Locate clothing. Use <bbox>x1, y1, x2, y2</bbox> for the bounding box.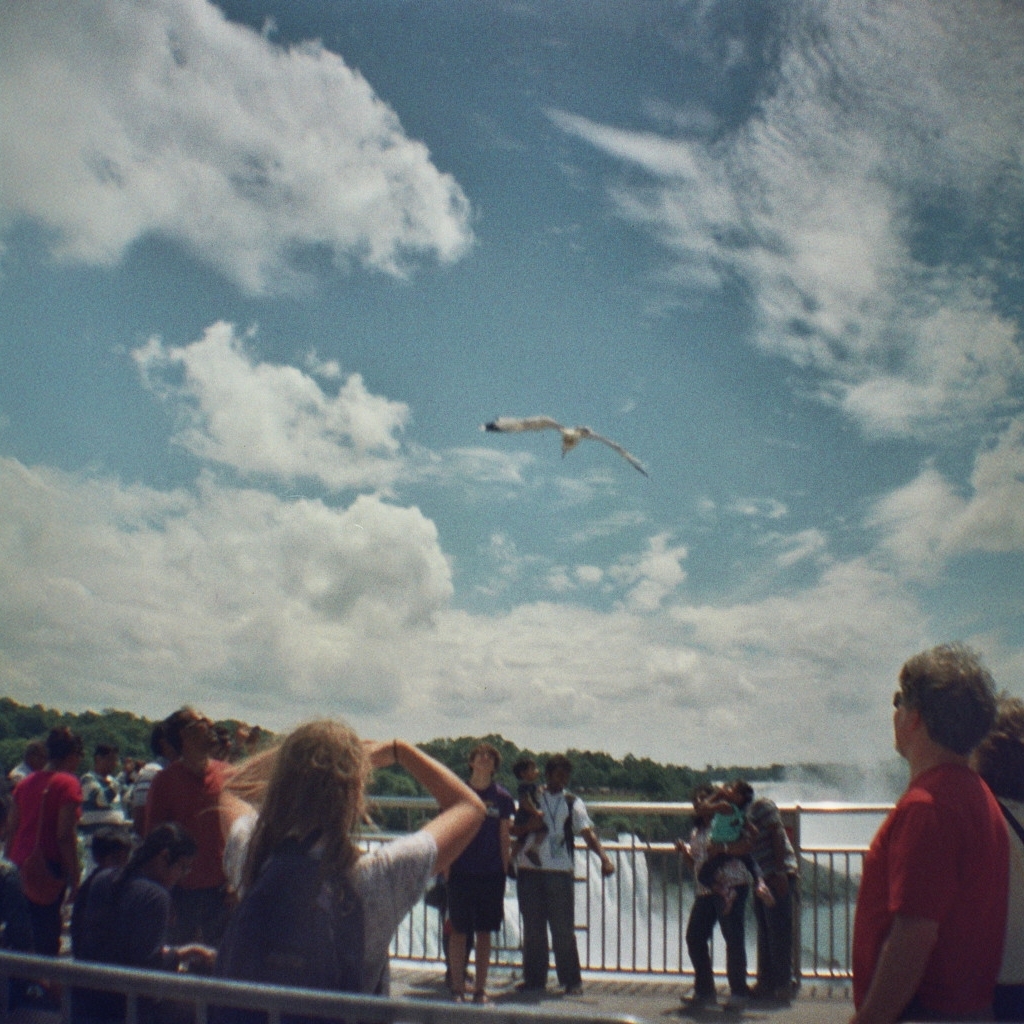
<bbox>218, 799, 434, 996</bbox>.
